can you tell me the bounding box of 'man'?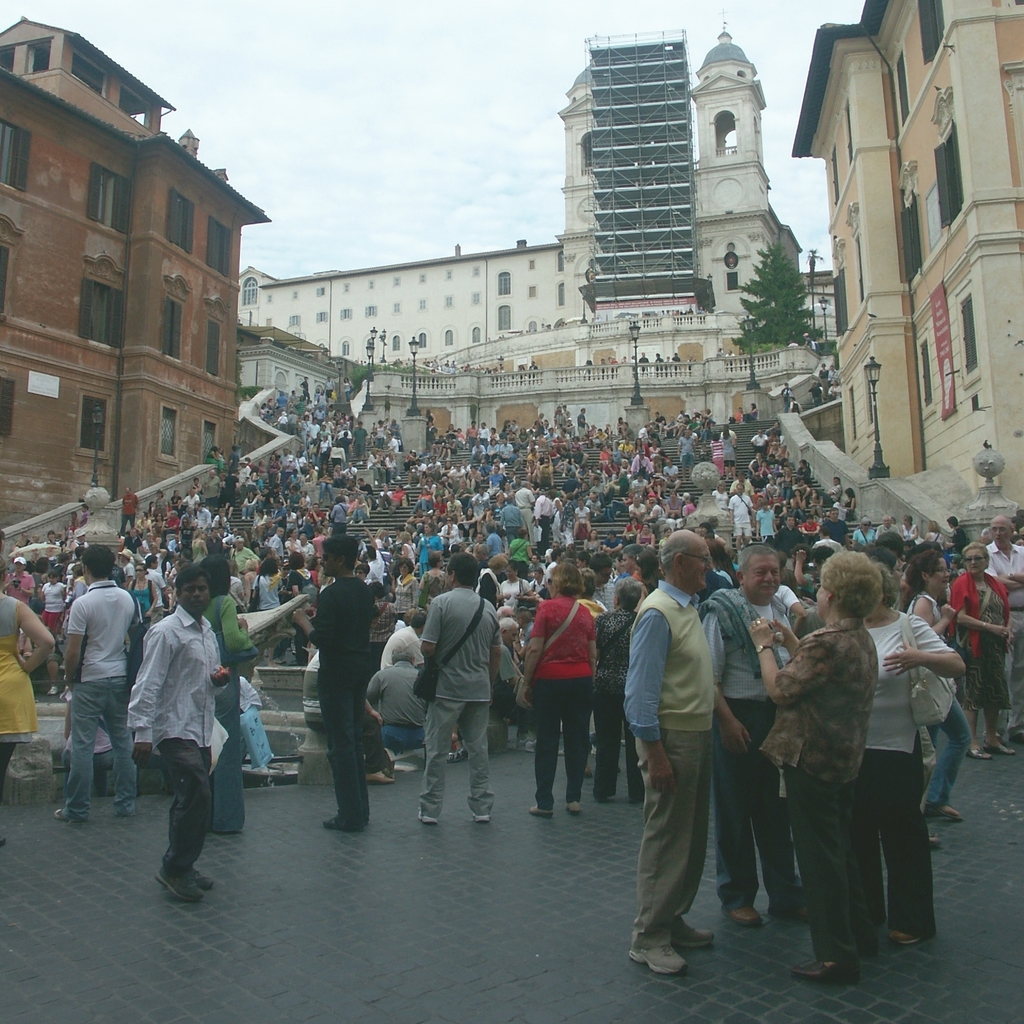
[left=120, top=488, right=141, bottom=534].
